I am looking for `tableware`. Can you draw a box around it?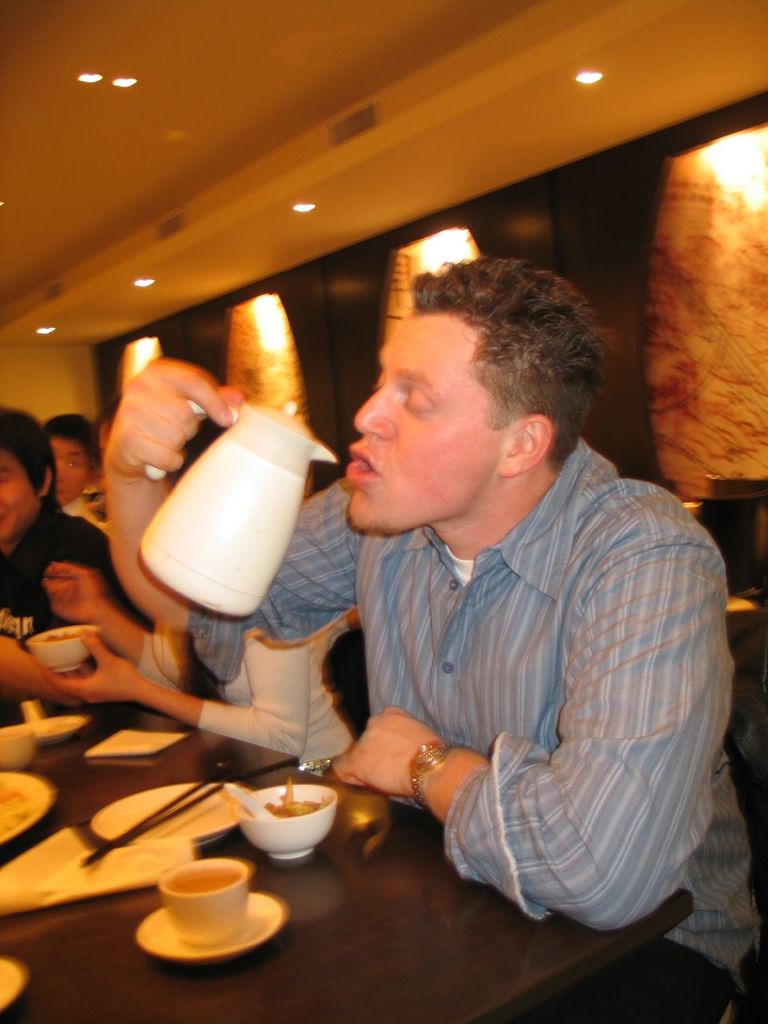
Sure, the bounding box is BBox(22, 698, 40, 723).
